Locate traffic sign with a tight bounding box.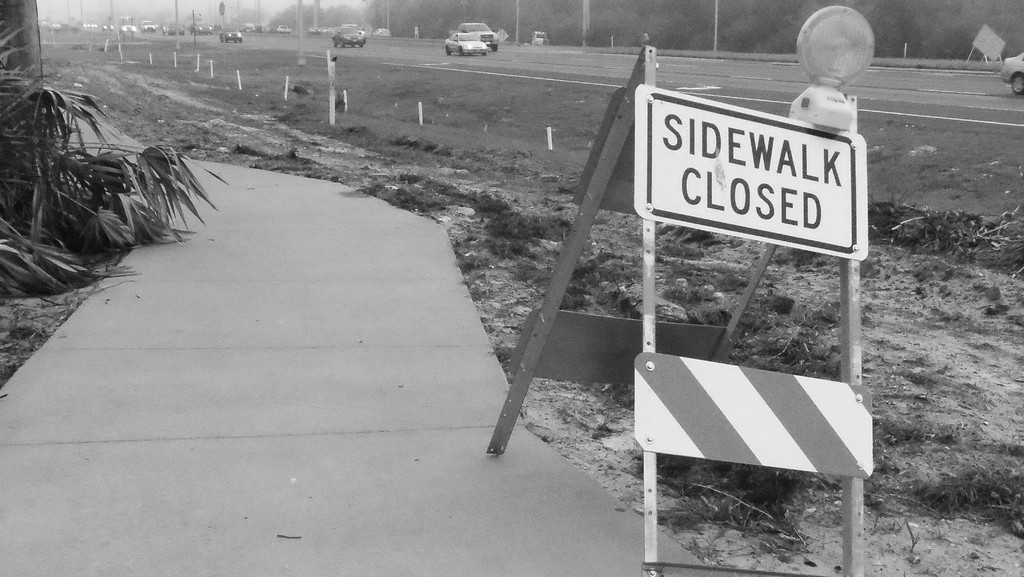
region(632, 80, 869, 263).
